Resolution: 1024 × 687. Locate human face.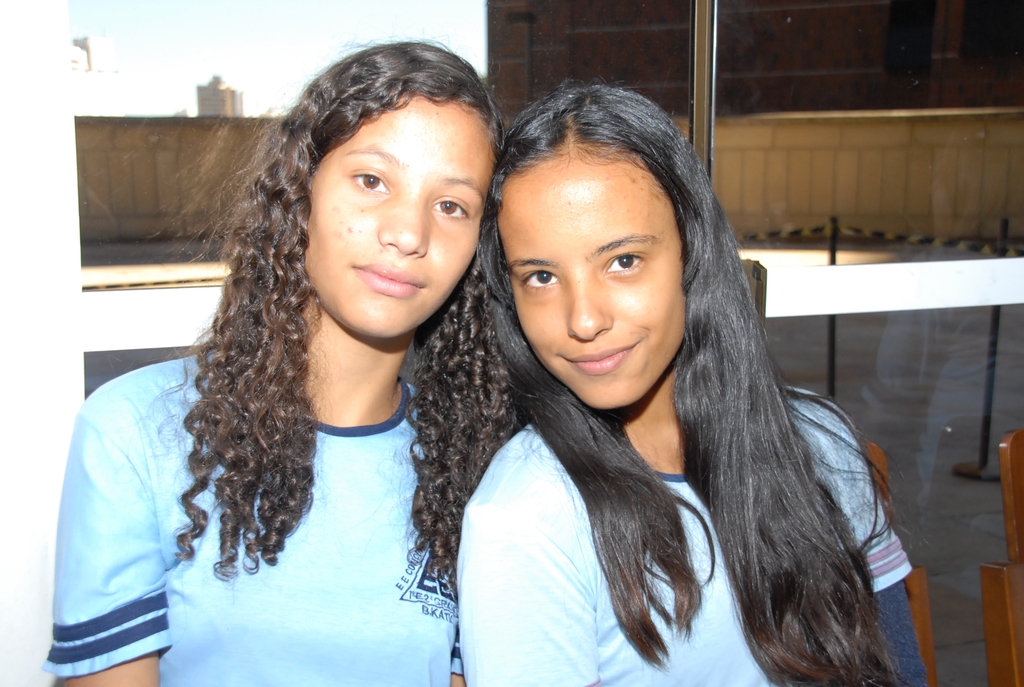
(left=497, top=155, right=686, bottom=411).
